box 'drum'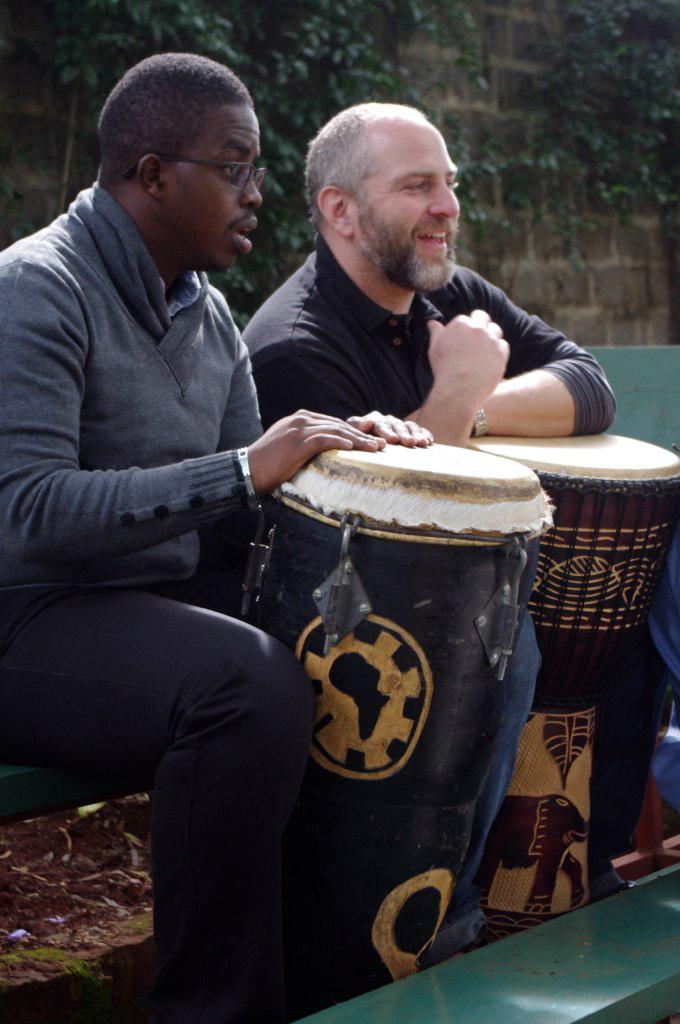
[240,440,556,994]
